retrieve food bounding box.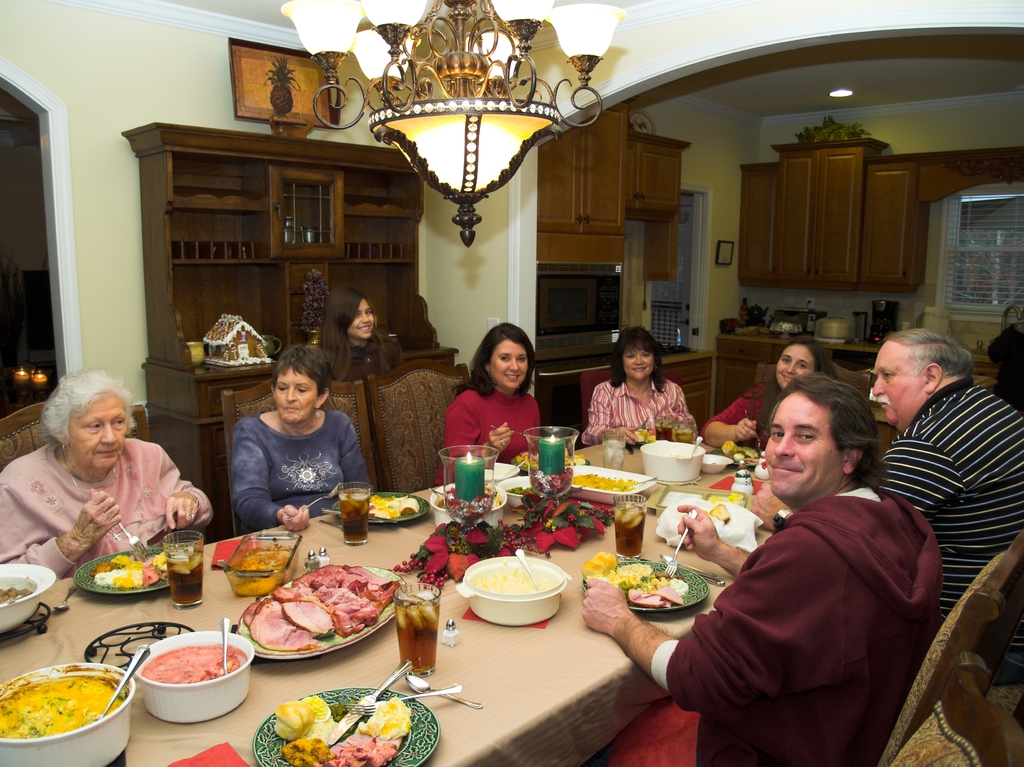
Bounding box: x1=508, y1=476, x2=533, y2=490.
